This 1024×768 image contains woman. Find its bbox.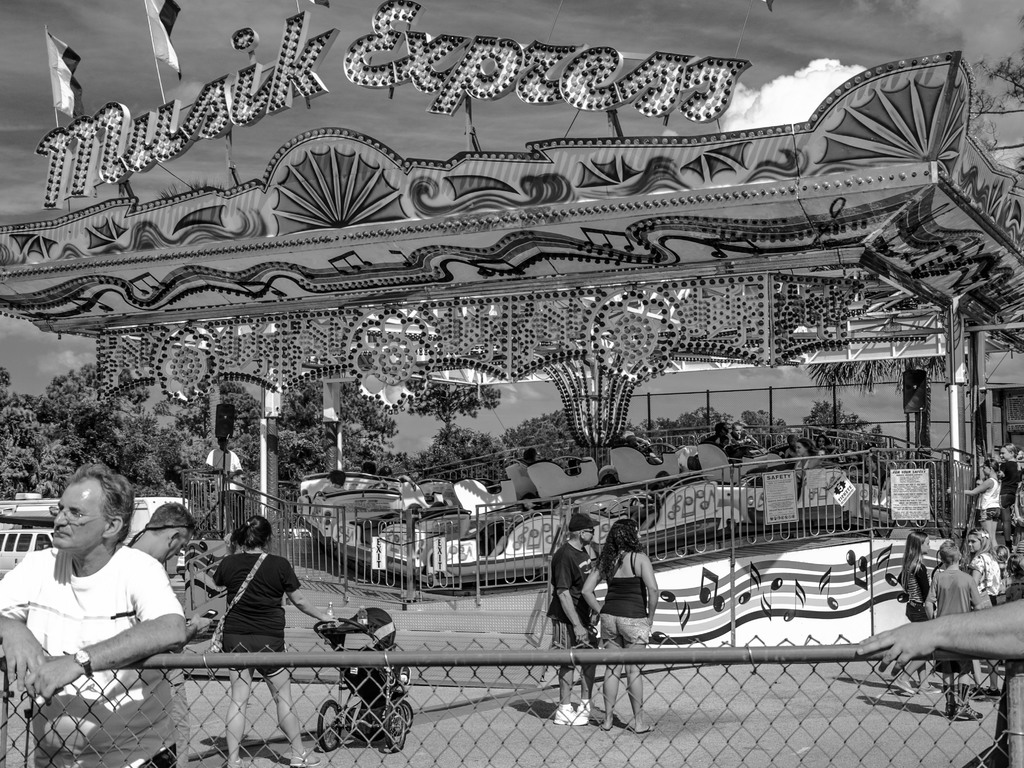
996 438 1023 544.
